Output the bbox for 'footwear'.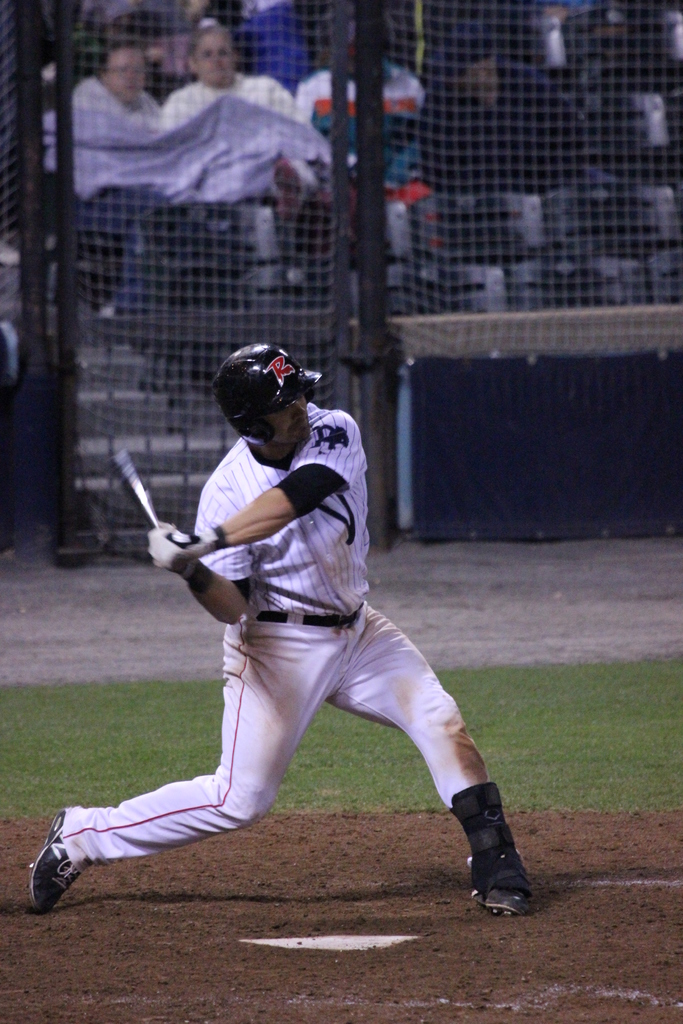
crop(21, 794, 88, 930).
